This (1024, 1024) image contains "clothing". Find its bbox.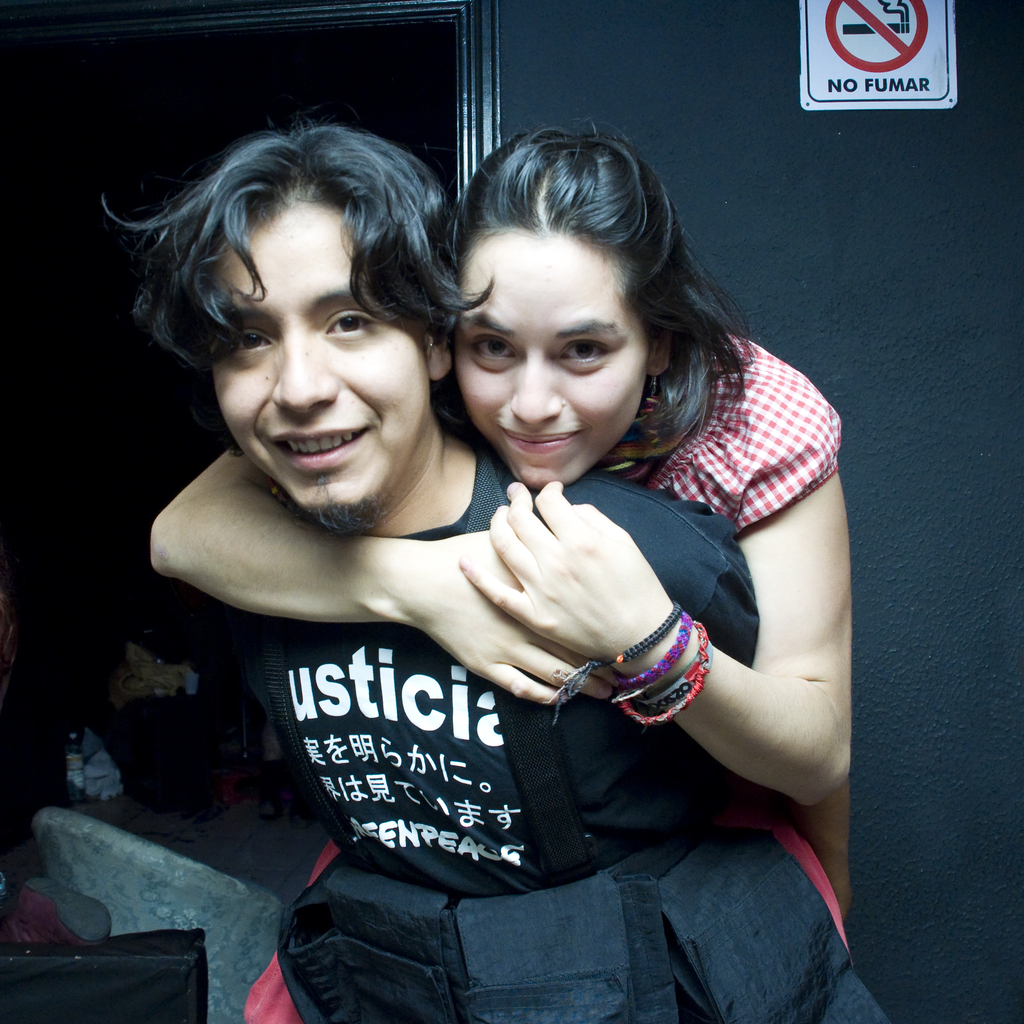
region(240, 334, 853, 1023).
